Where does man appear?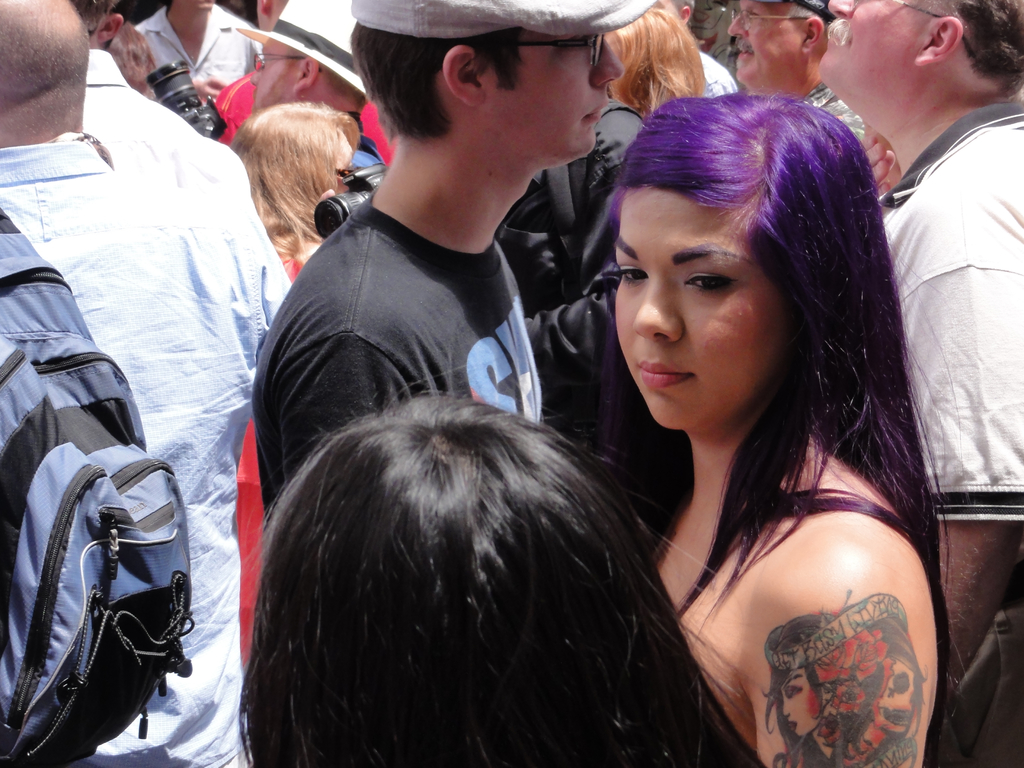
Appears at 656/0/738/95.
